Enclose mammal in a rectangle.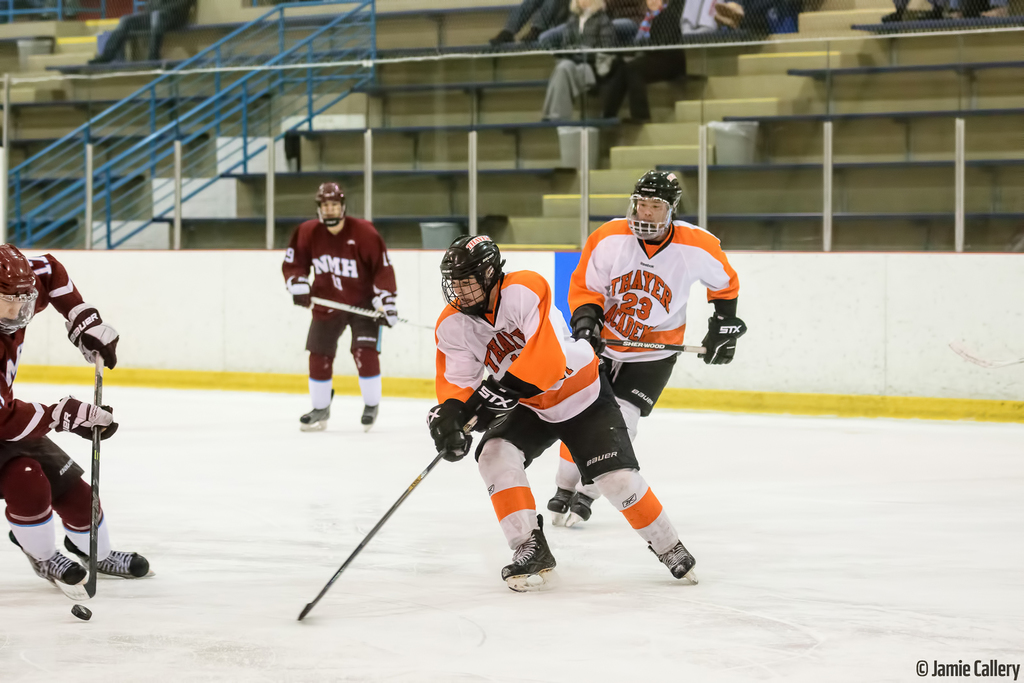
<box>423,232,698,581</box>.
